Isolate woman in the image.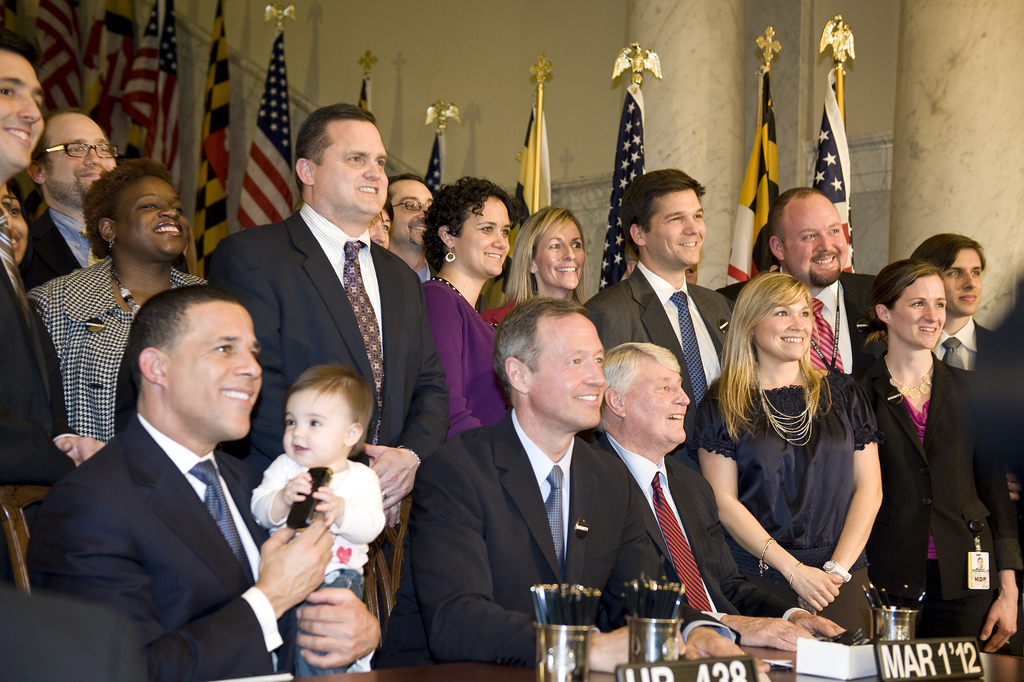
Isolated region: bbox(476, 204, 596, 325).
